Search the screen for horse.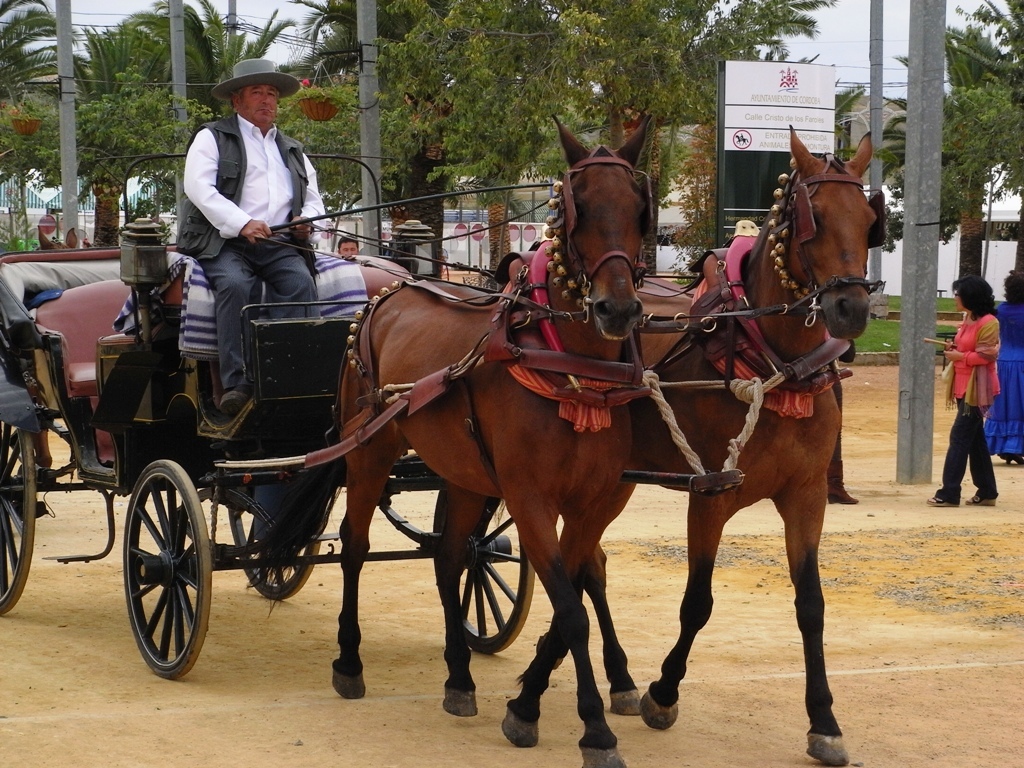
Found at left=577, top=125, right=876, bottom=767.
